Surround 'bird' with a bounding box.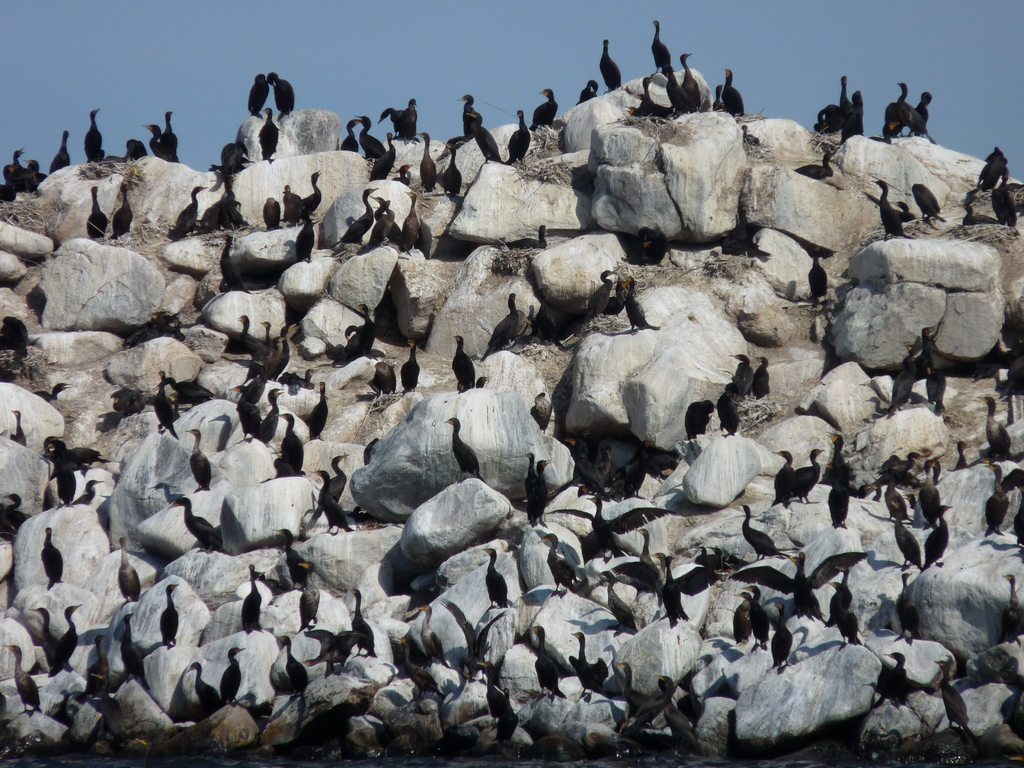
crop(805, 252, 846, 308).
